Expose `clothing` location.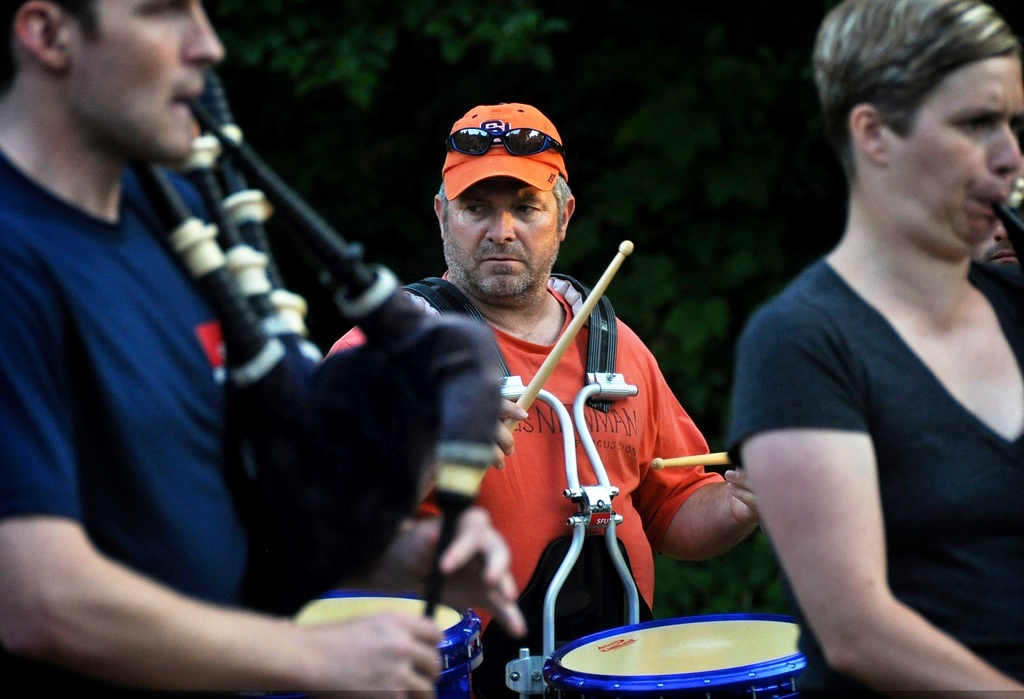
Exposed at l=0, t=144, r=308, b=698.
